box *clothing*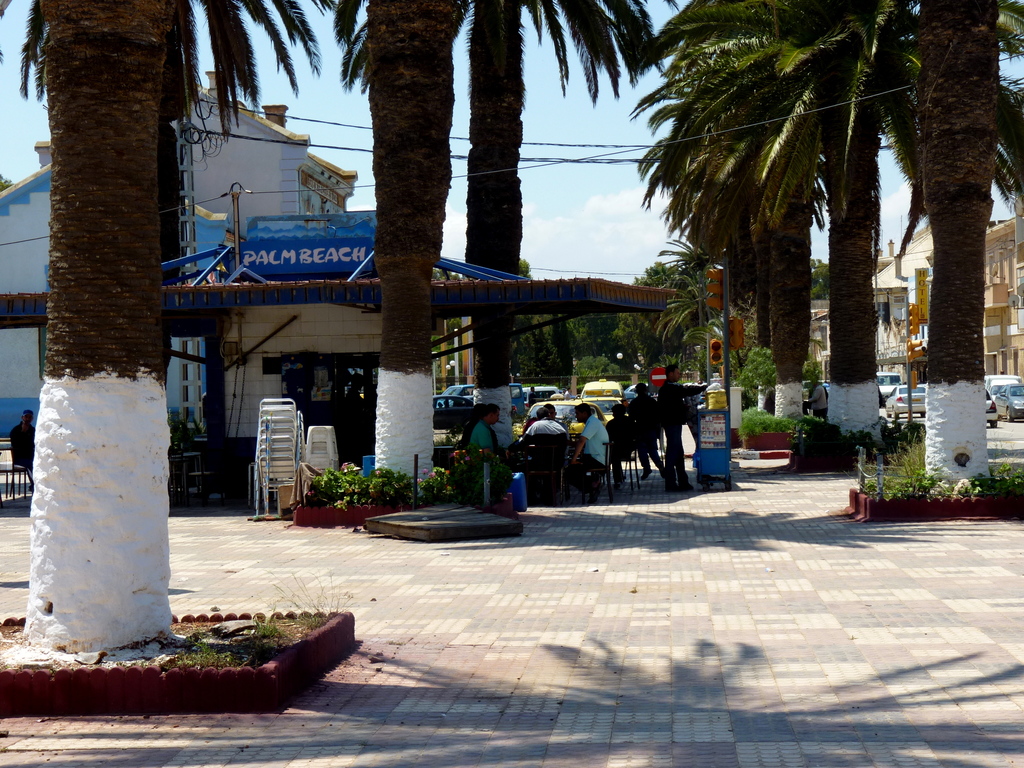
(657, 380, 707, 477)
